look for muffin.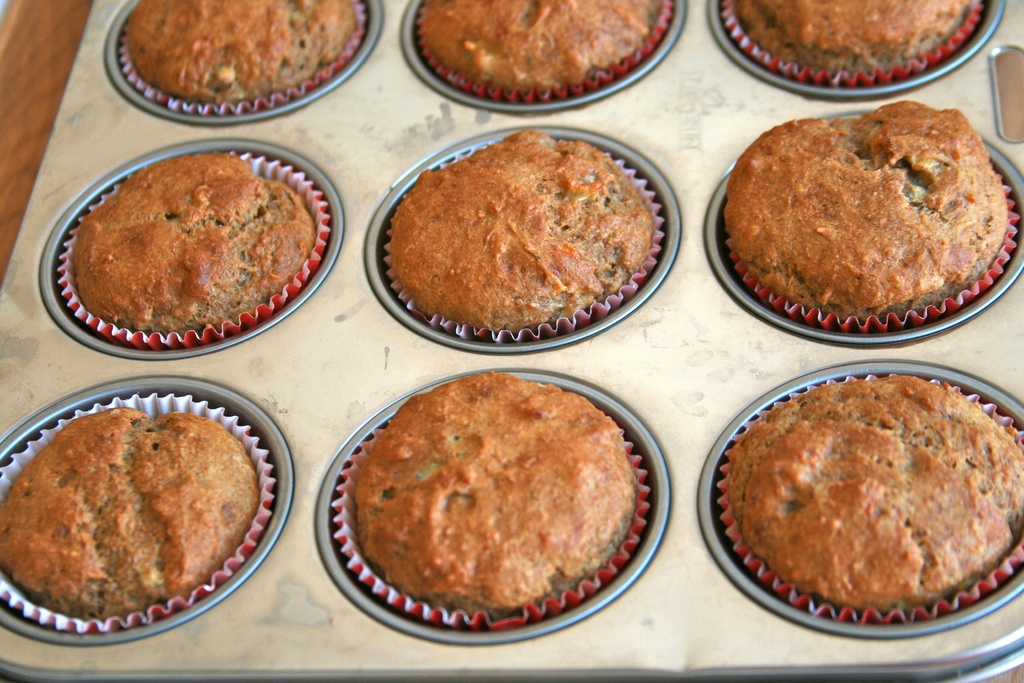
Found: (x1=719, y1=0, x2=986, y2=88).
